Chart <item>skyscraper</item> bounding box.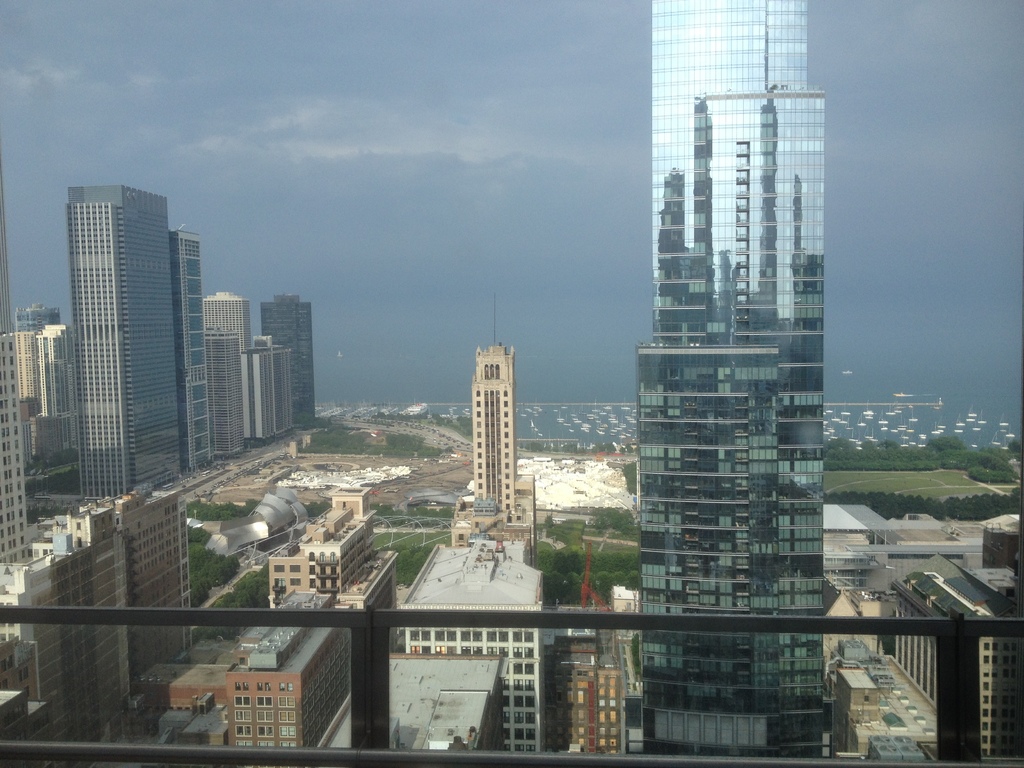
Charted: (0,327,35,575).
